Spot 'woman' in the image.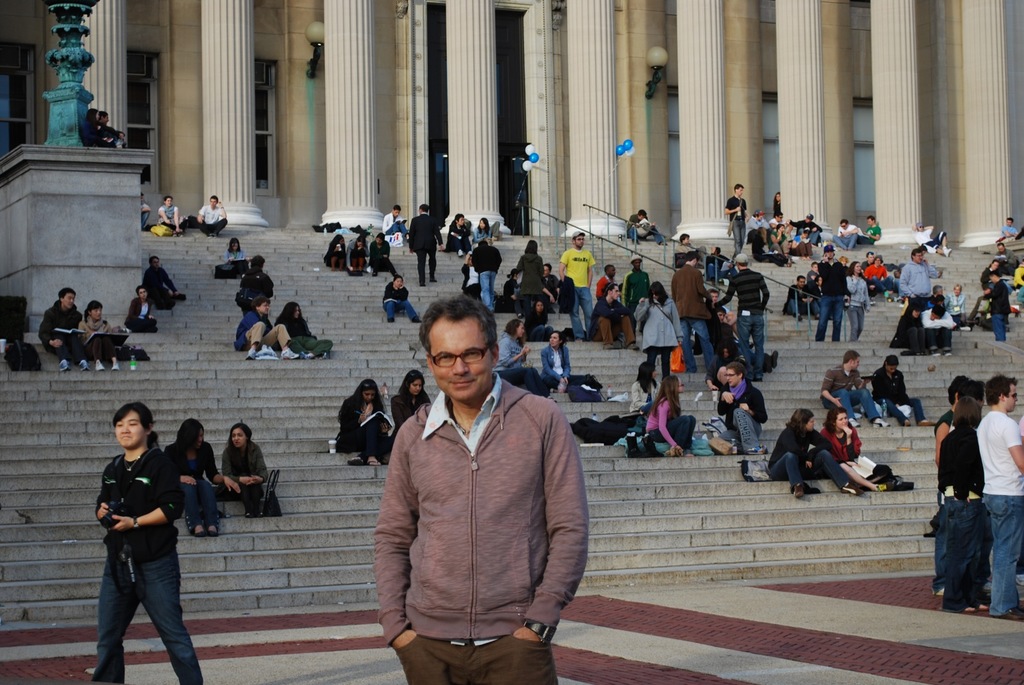
'woman' found at crop(840, 265, 870, 343).
